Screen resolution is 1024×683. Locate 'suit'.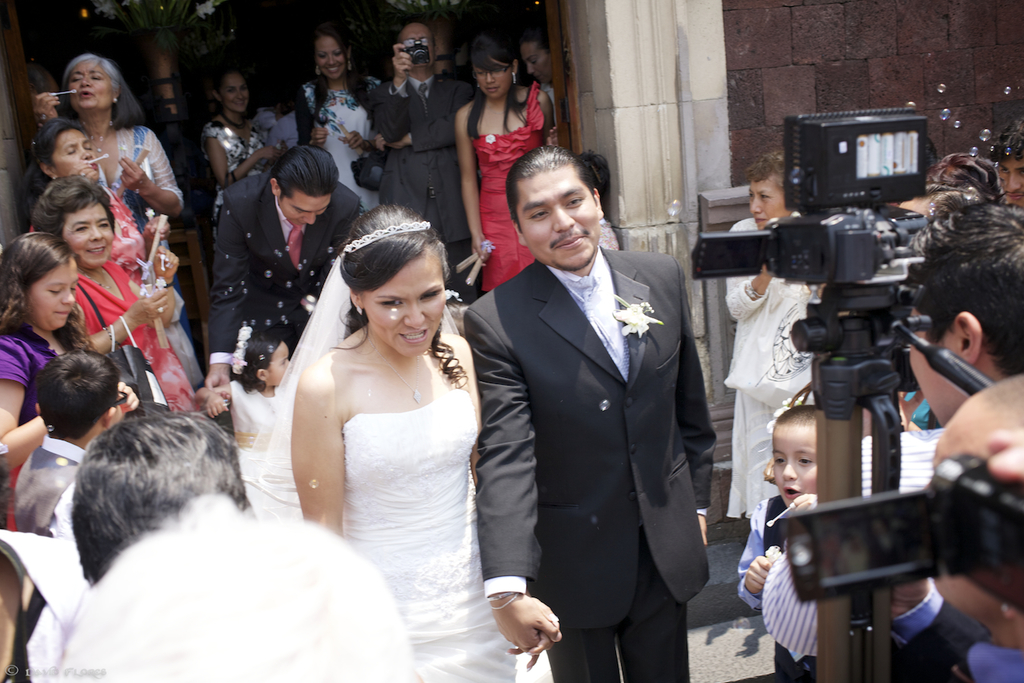
370:83:479:293.
